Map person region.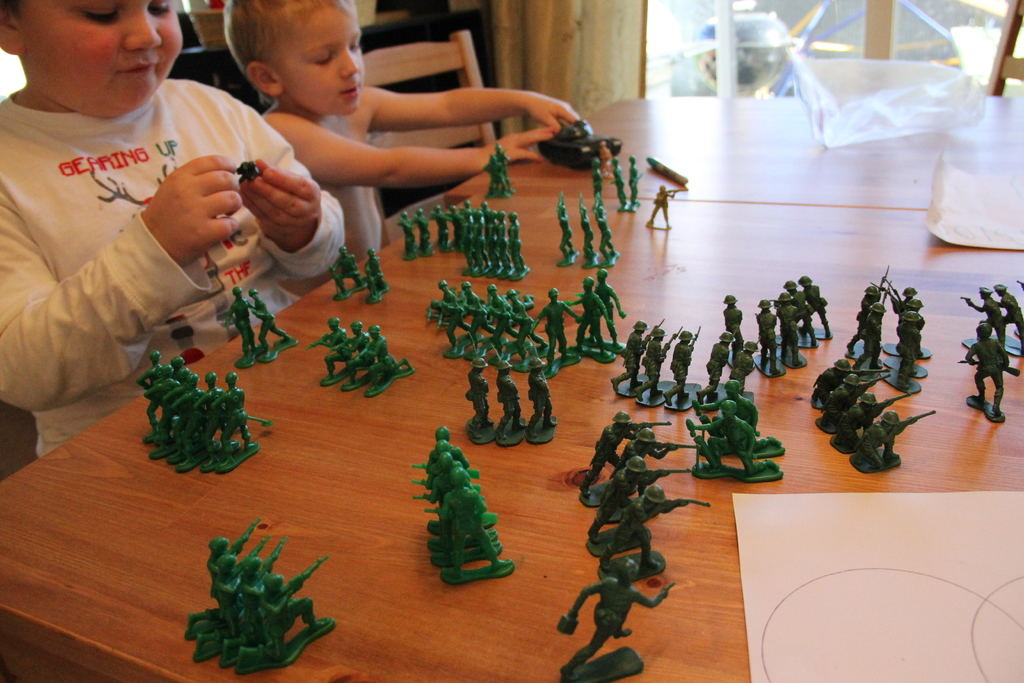
Mapped to box(0, 0, 349, 472).
